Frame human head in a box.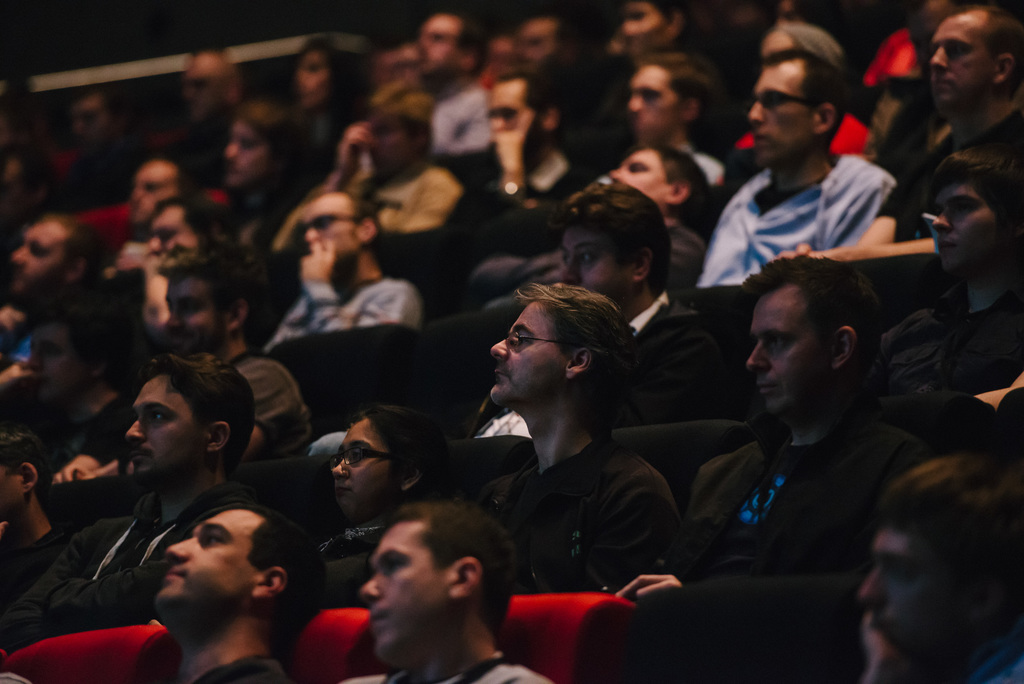
743 53 838 167.
